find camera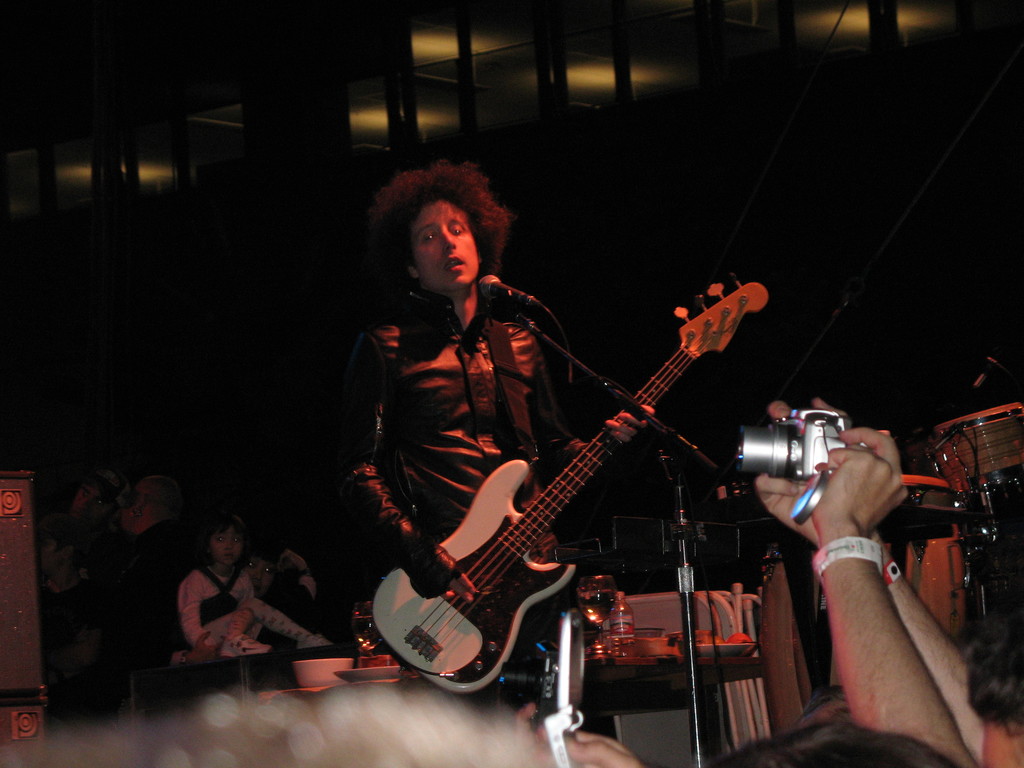
<box>731,408,854,526</box>
